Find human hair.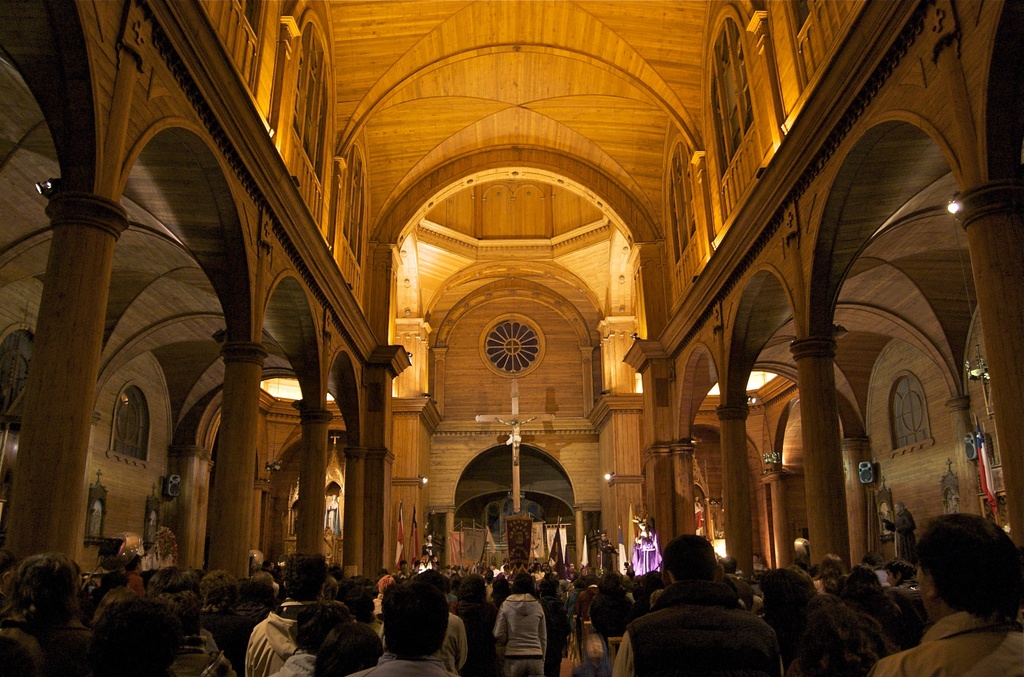
region(91, 600, 181, 676).
